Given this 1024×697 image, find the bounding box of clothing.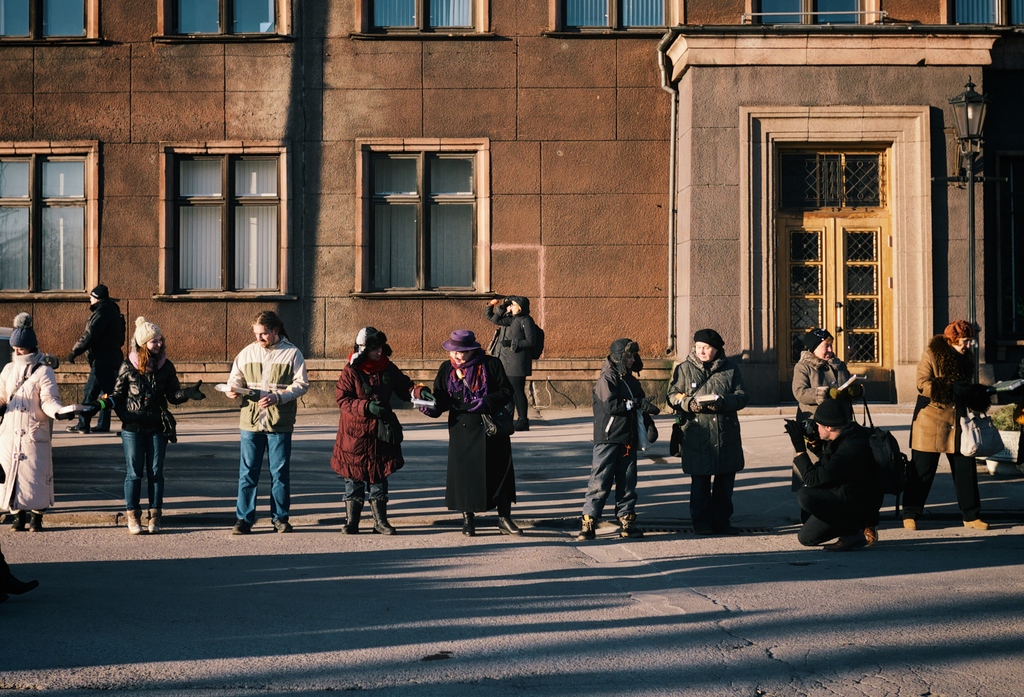
793:342:859:431.
